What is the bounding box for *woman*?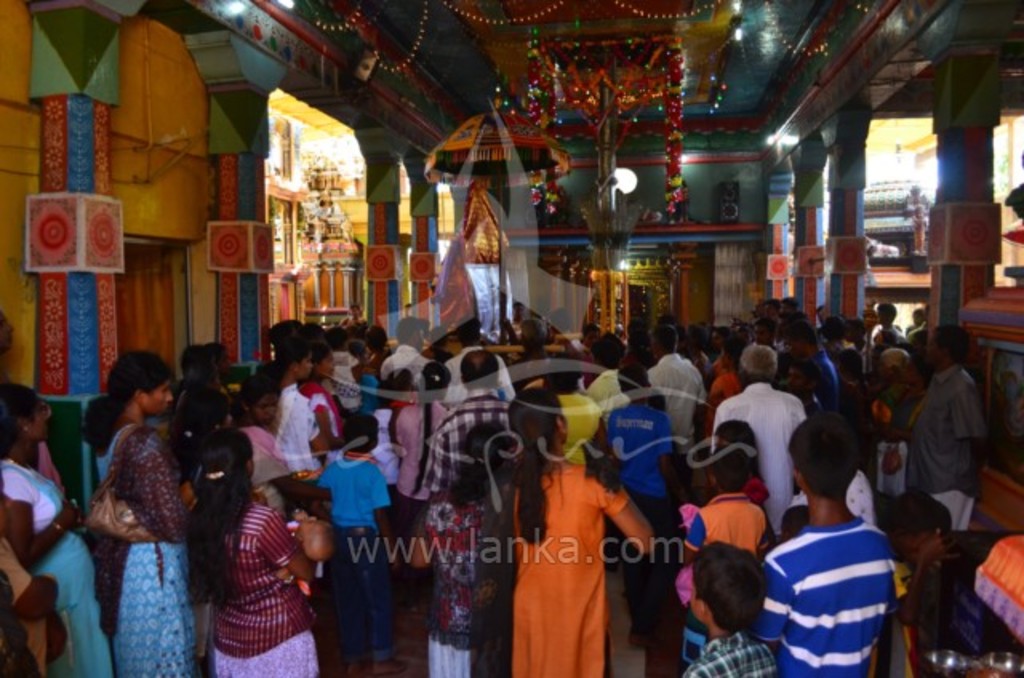
(85,376,194,677).
